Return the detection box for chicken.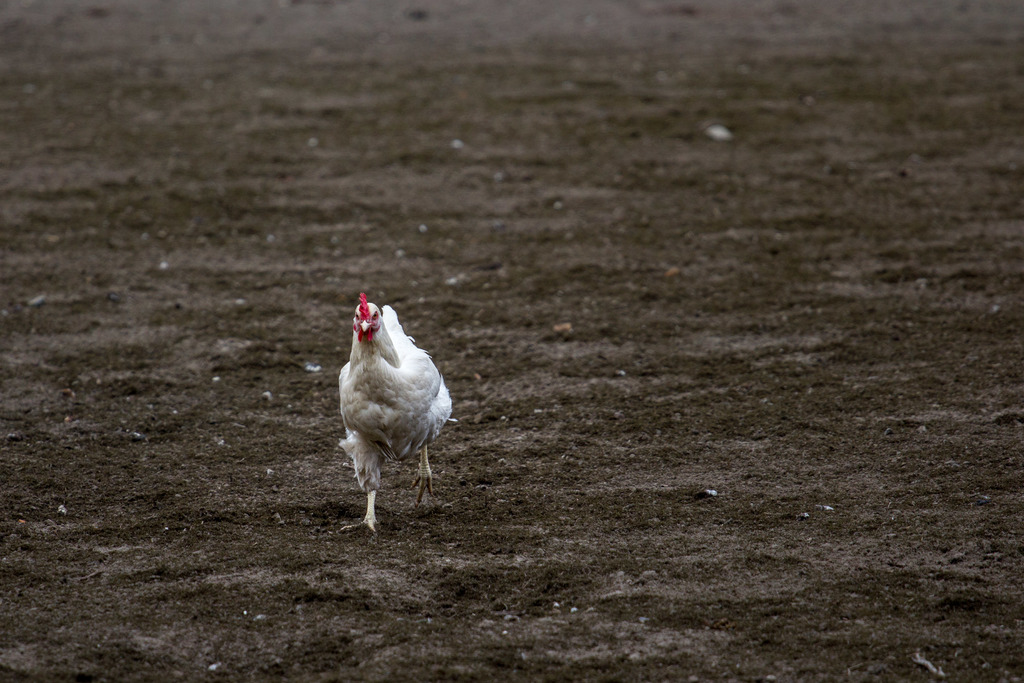
rect(338, 297, 460, 534).
